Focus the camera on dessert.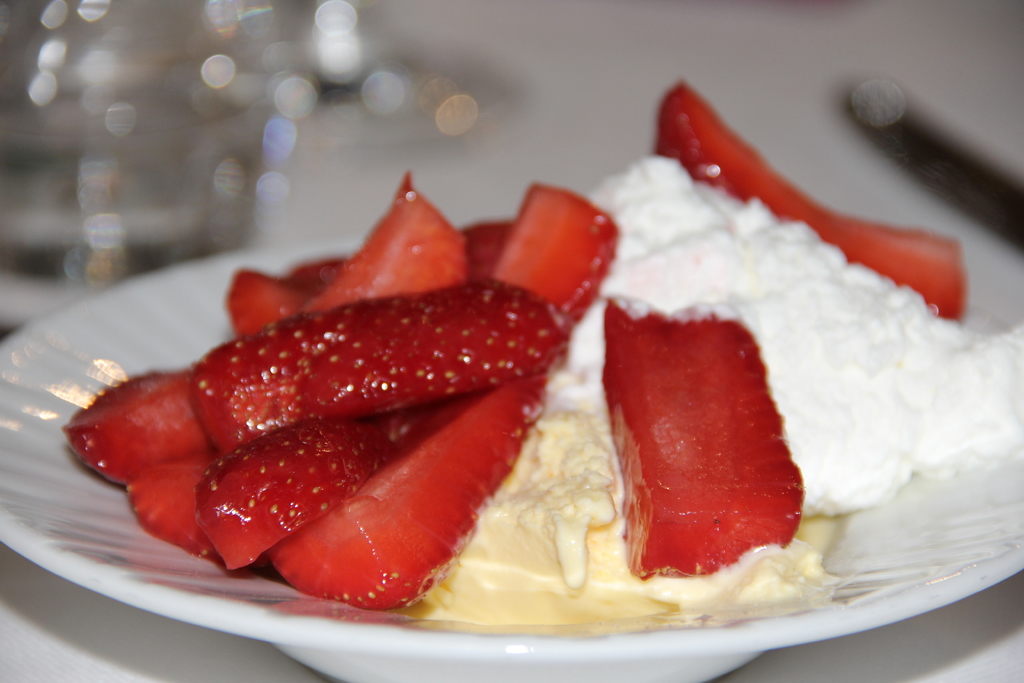
Focus region: {"left": 660, "top": 83, "right": 975, "bottom": 320}.
